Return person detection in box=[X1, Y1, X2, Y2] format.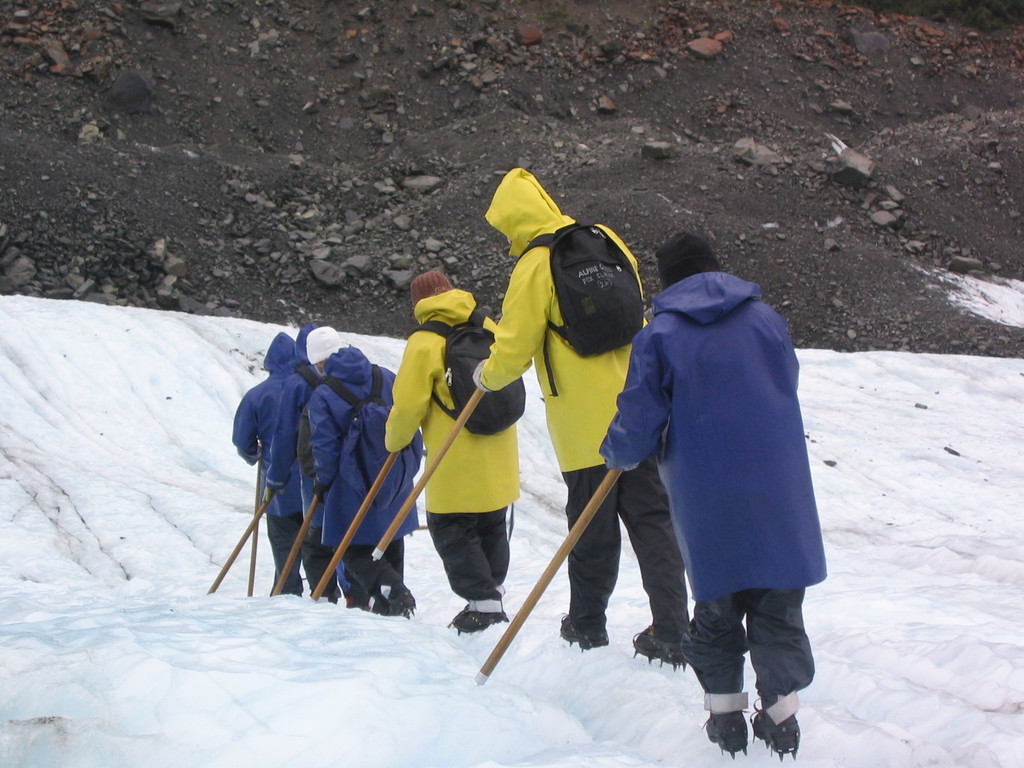
box=[384, 260, 532, 632].
